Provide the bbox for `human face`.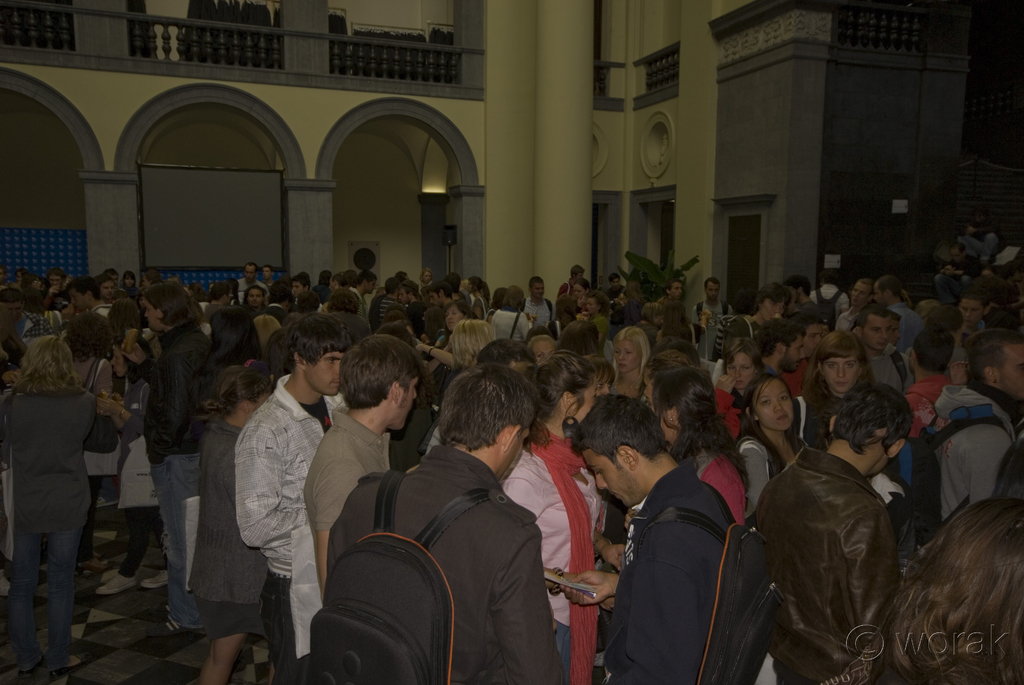
BBox(804, 325, 822, 357).
